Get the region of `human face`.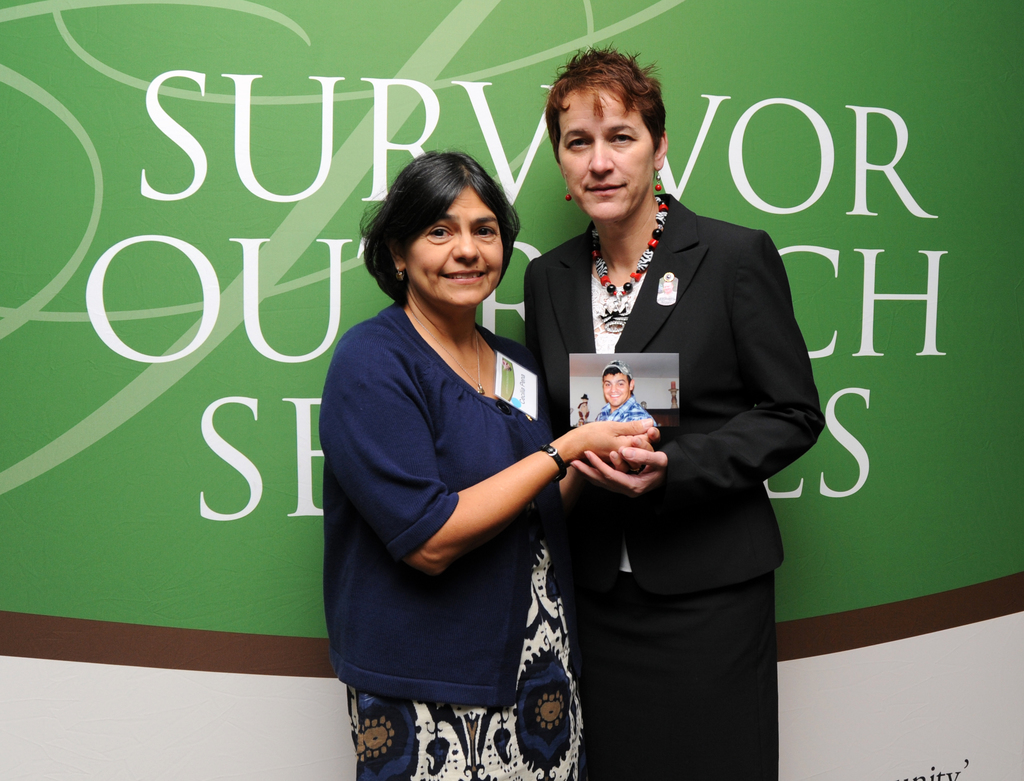
locate(407, 190, 507, 300).
